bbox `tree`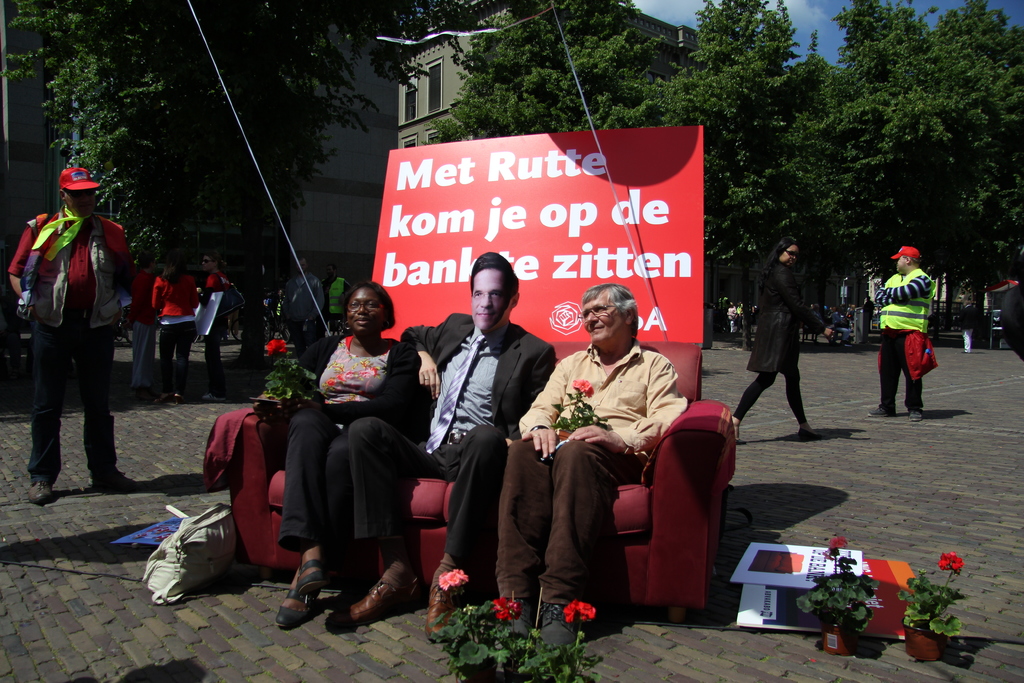
[left=668, top=0, right=883, bottom=352]
